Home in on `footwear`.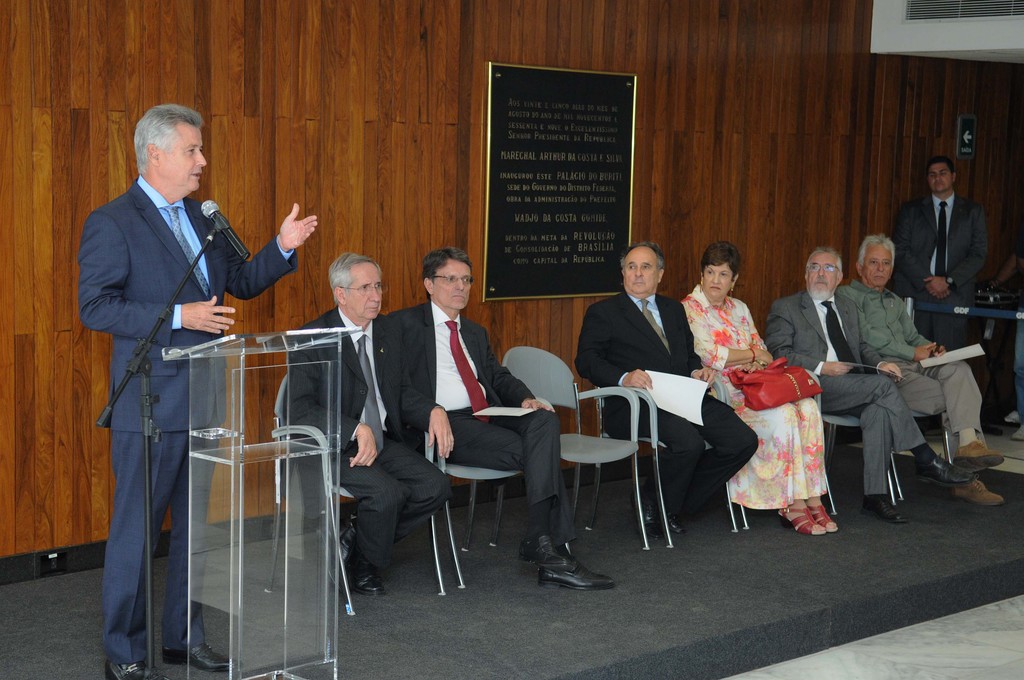
Homed in at <region>517, 532, 561, 572</region>.
